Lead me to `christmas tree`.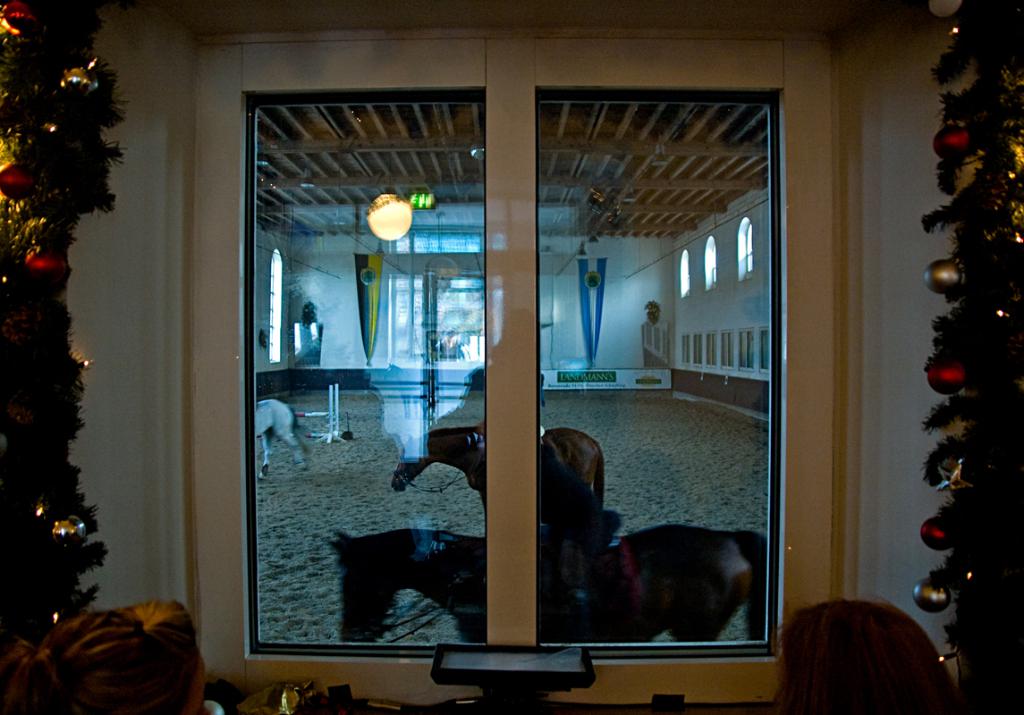
Lead to [left=925, top=0, right=1023, bottom=713].
